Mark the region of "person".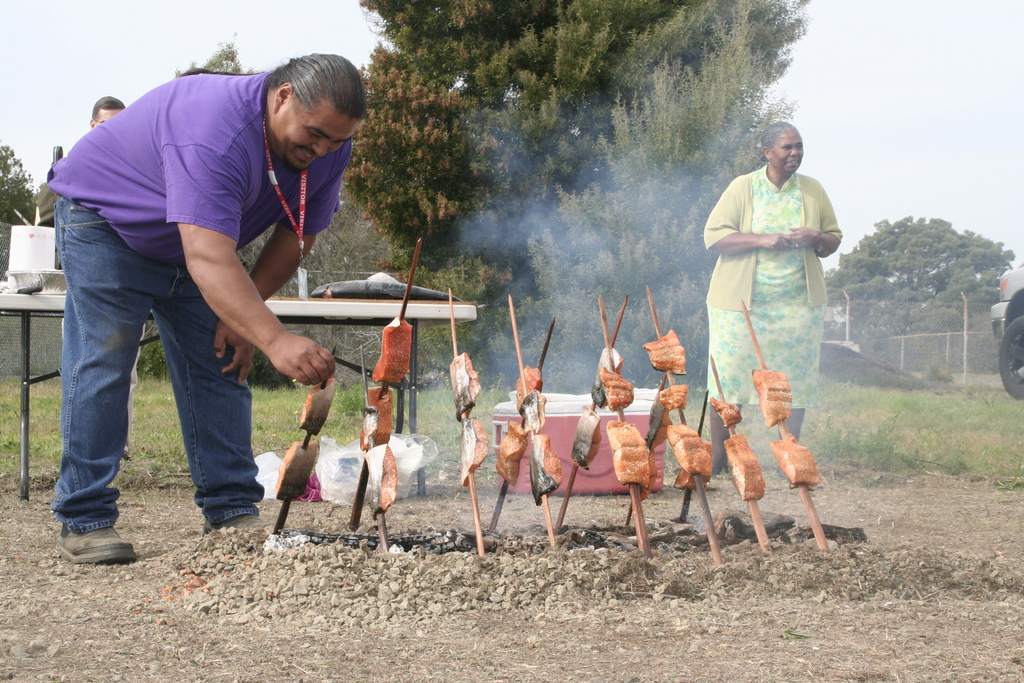
Region: region(90, 96, 140, 466).
